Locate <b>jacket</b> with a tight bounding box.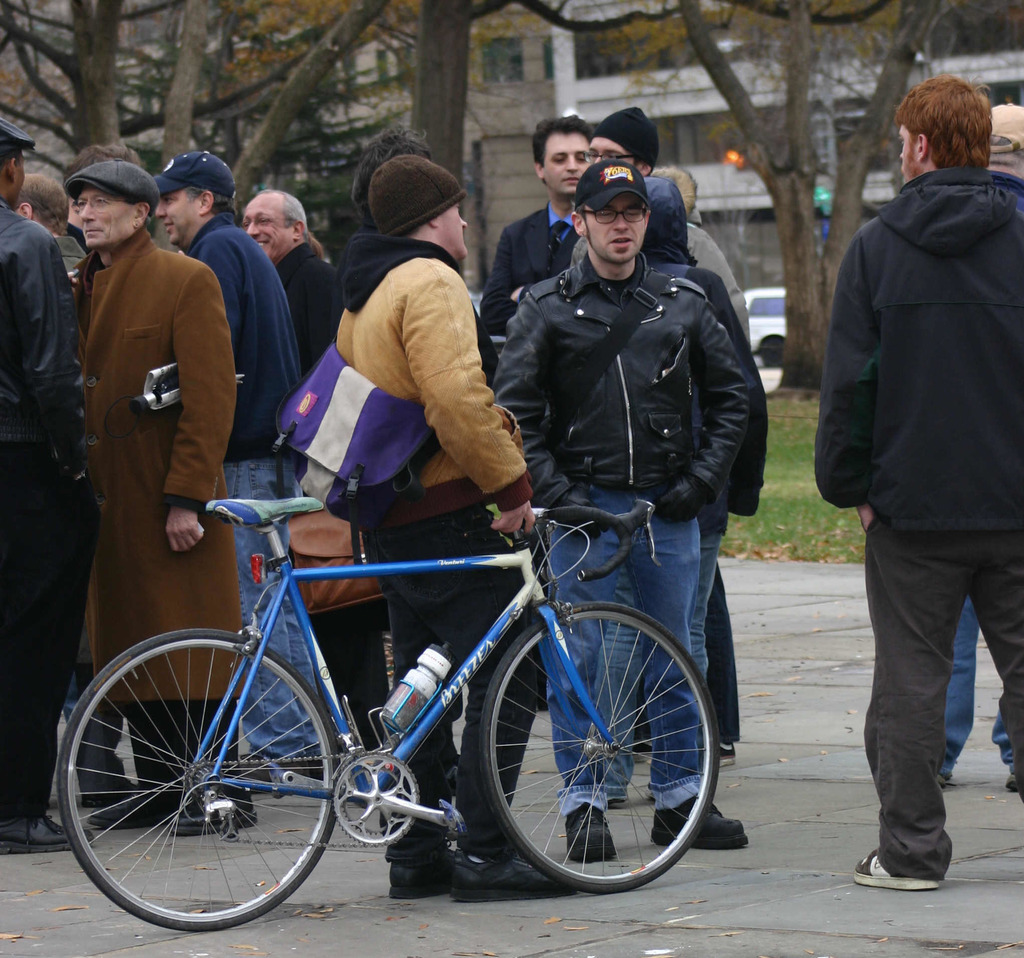
region(493, 249, 757, 526).
